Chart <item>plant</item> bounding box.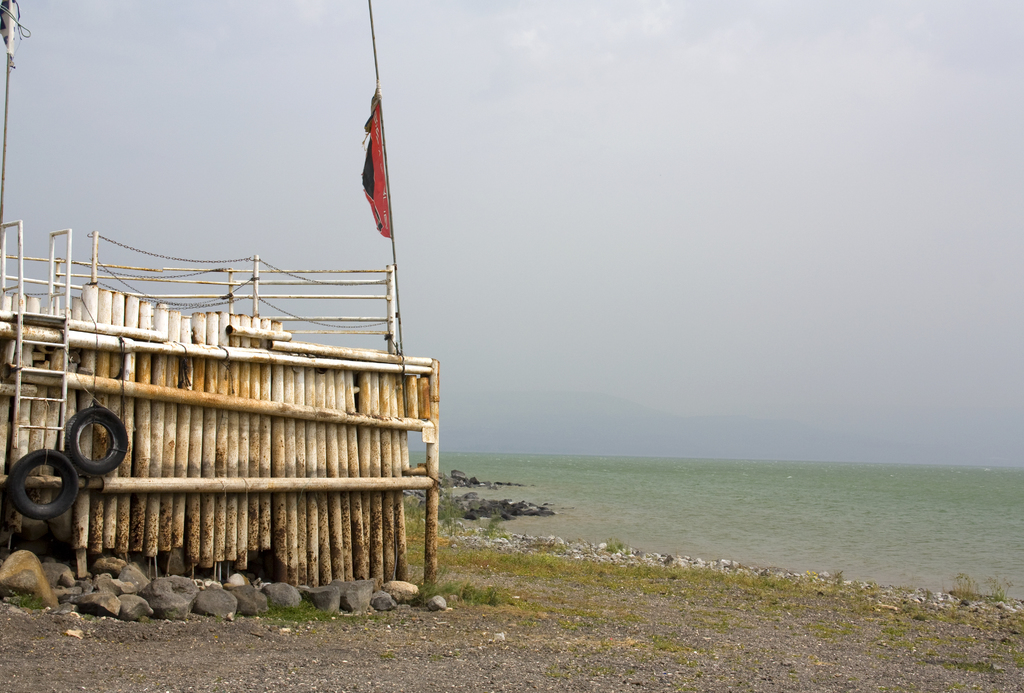
Charted: x1=5, y1=585, x2=40, y2=610.
